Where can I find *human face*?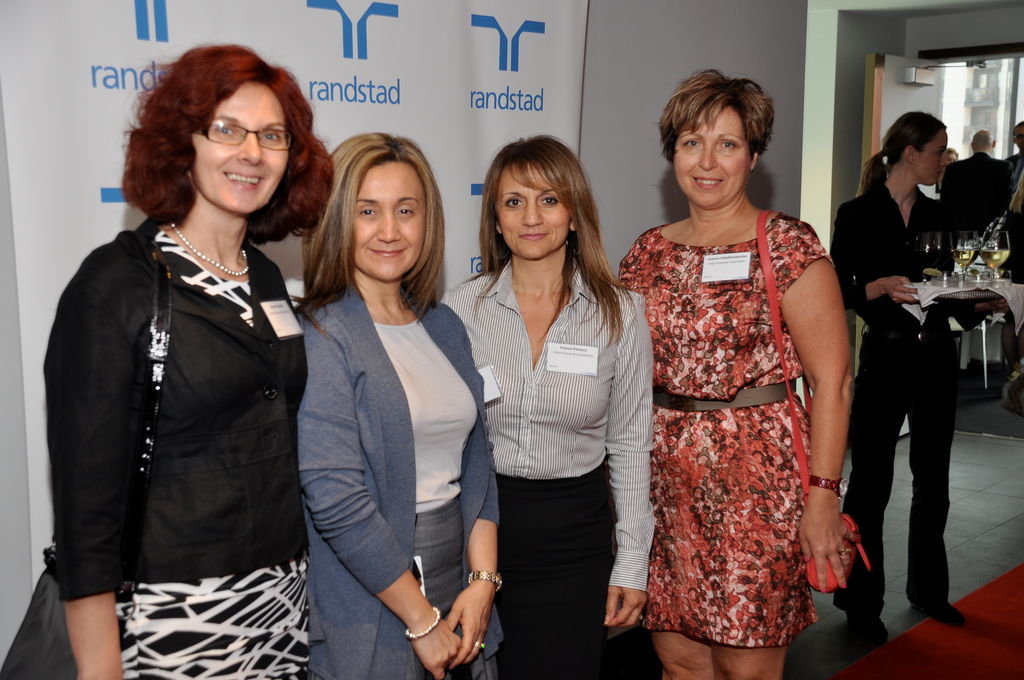
You can find it at bbox=[194, 86, 291, 207].
